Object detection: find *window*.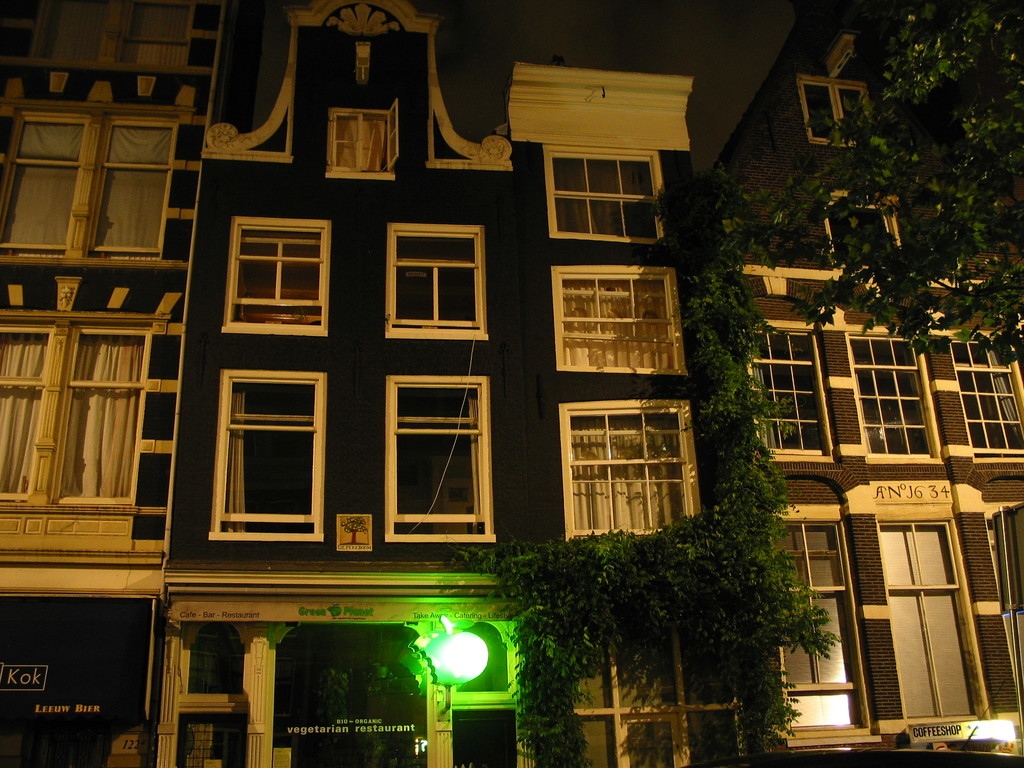
box(1, 114, 179, 264).
